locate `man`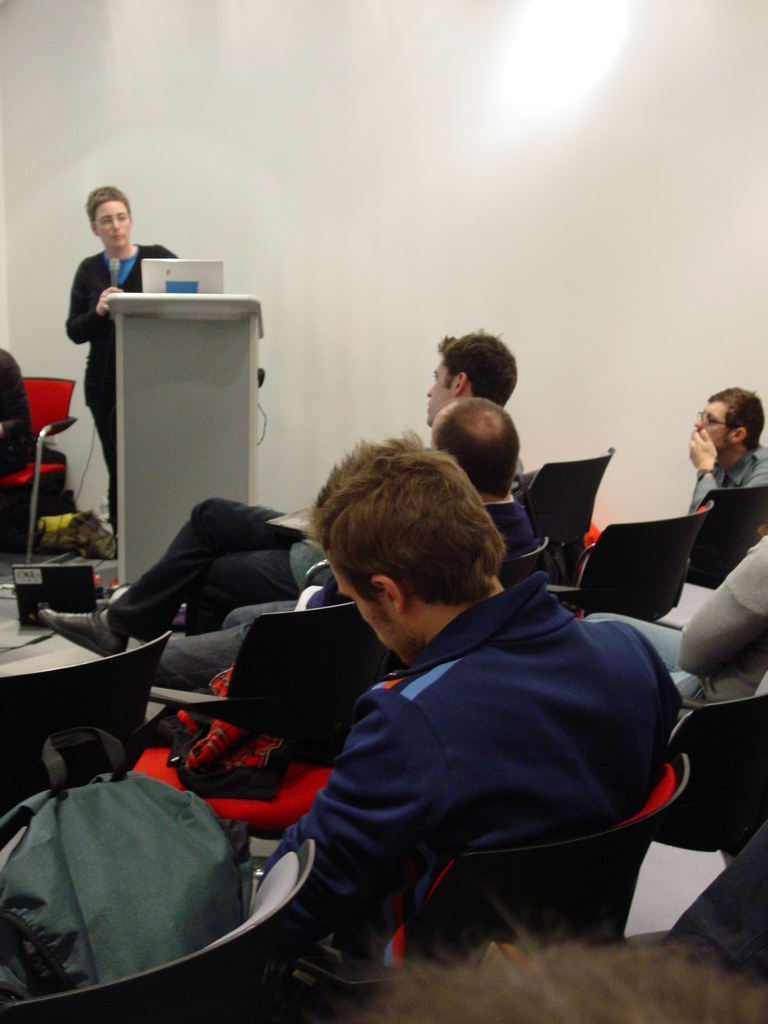
crop(211, 460, 719, 970)
